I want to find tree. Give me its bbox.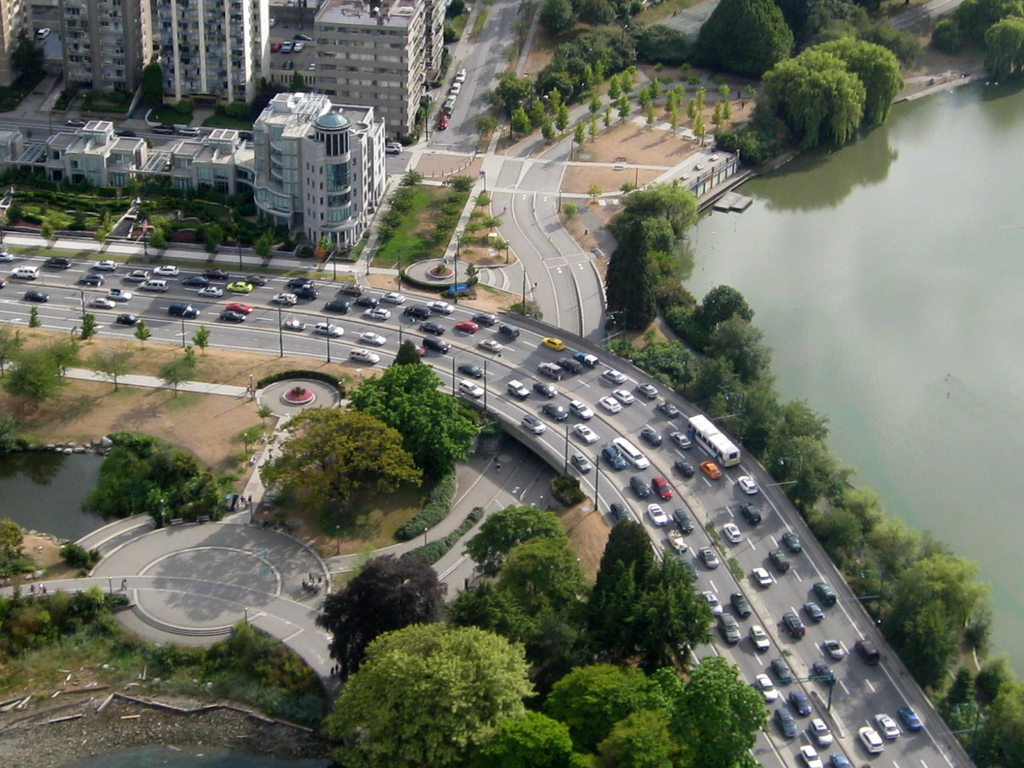
detection(572, 118, 584, 149).
